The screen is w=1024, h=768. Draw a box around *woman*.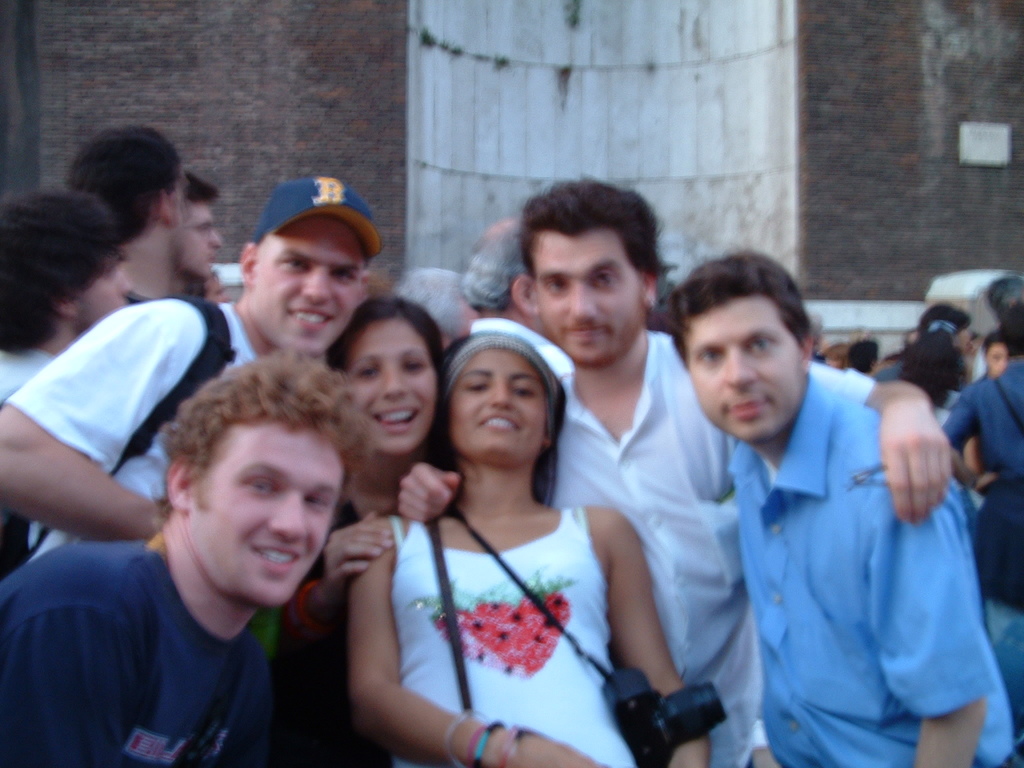
362/302/667/765.
